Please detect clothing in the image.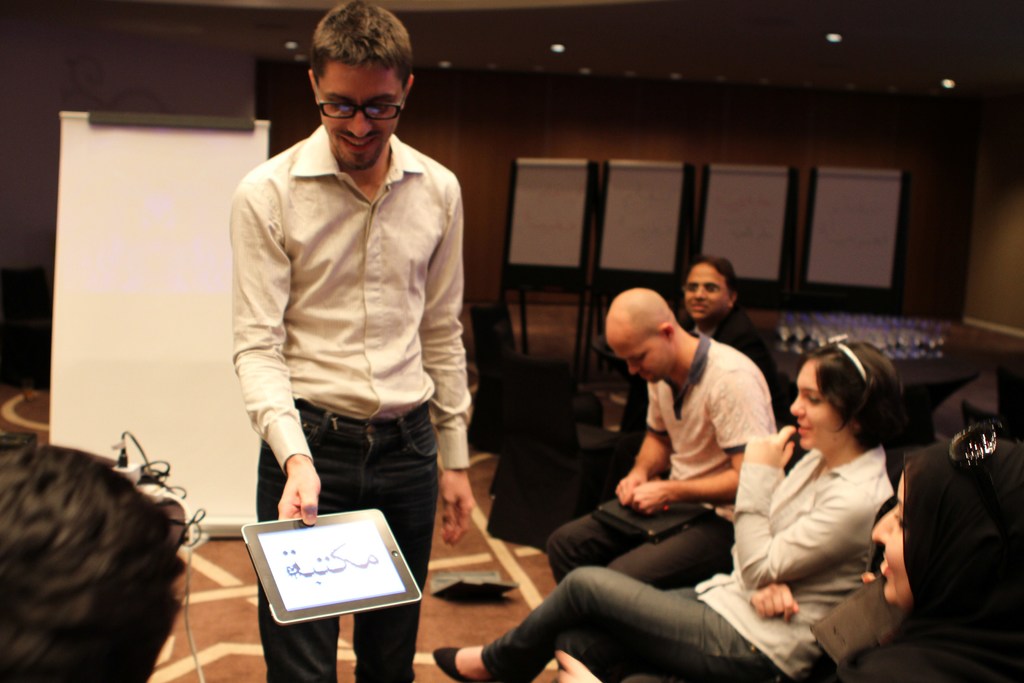
bbox=[773, 578, 1023, 677].
